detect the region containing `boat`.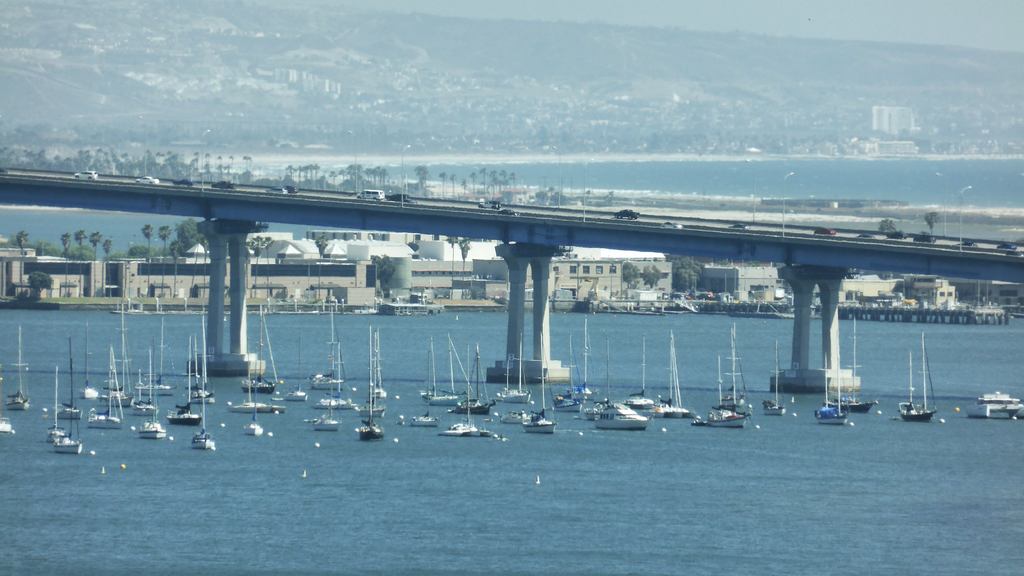
{"left": 368, "top": 334, "right": 390, "bottom": 402}.
